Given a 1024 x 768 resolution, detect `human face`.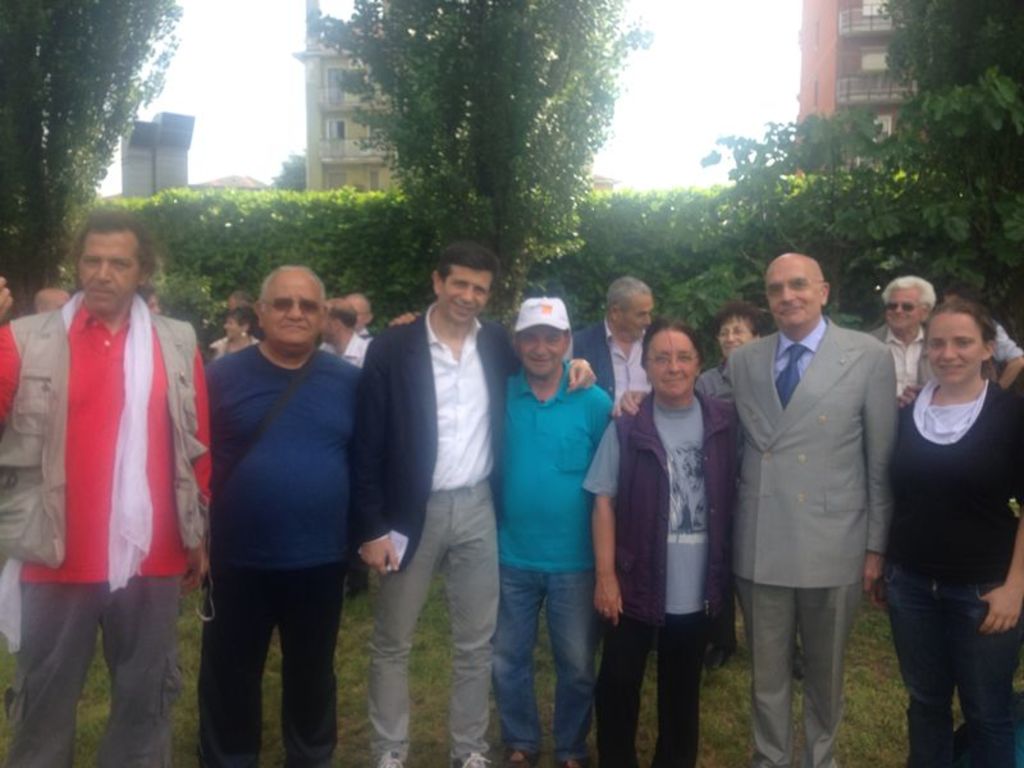
crop(228, 316, 239, 337).
